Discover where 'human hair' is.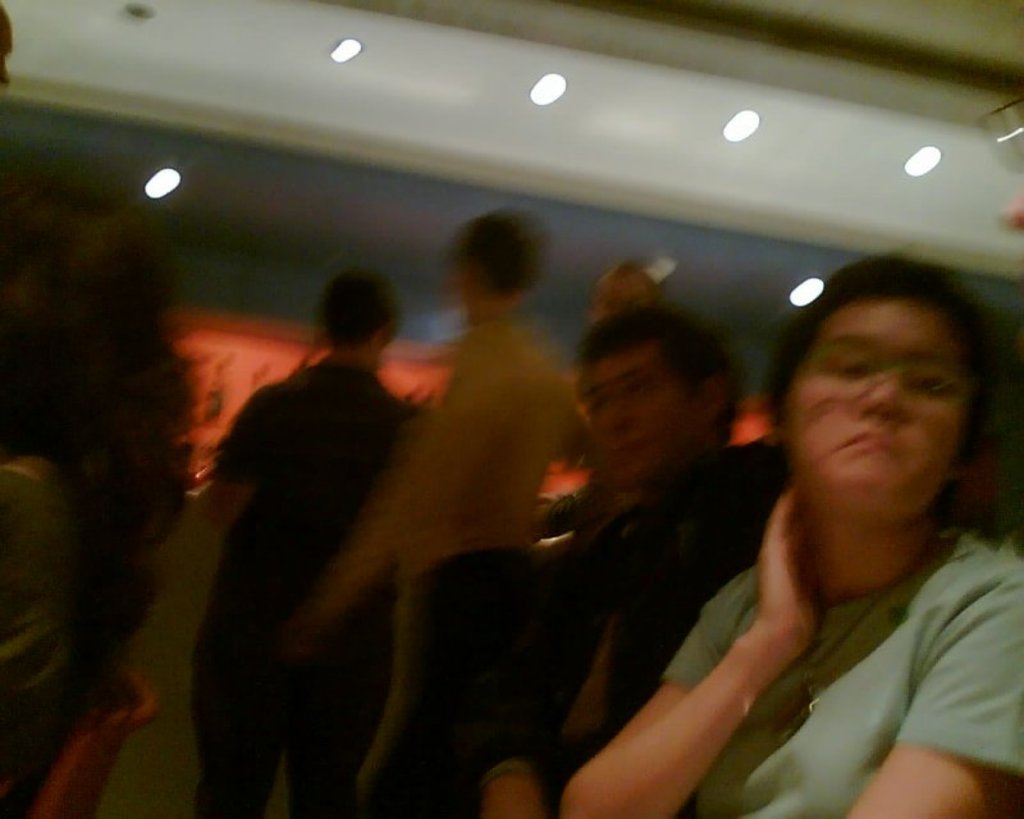
Discovered at box(571, 303, 742, 449).
